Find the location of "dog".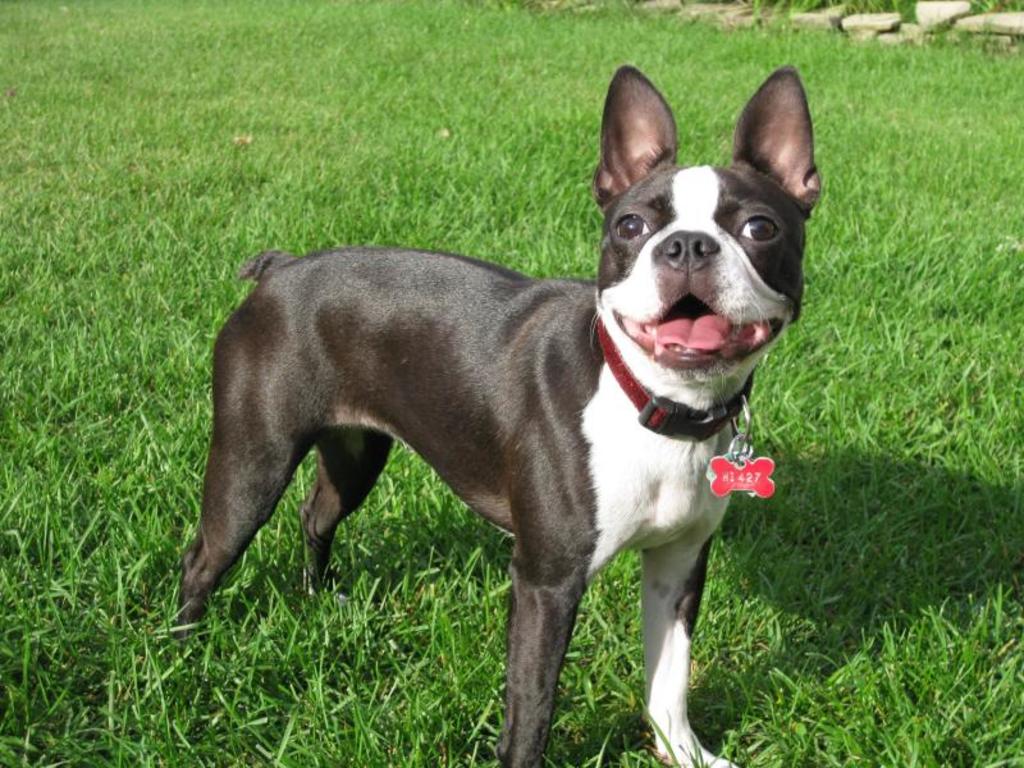
Location: x1=183, y1=61, x2=829, y2=767.
